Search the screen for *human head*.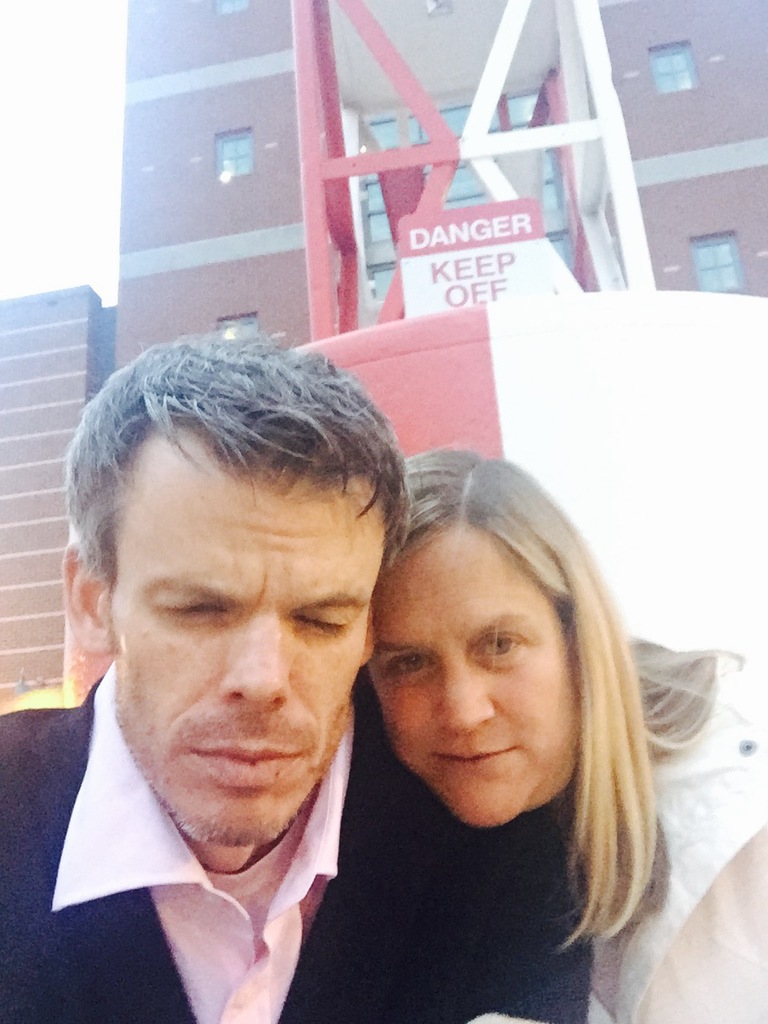
Found at x1=358, y1=442, x2=634, y2=835.
